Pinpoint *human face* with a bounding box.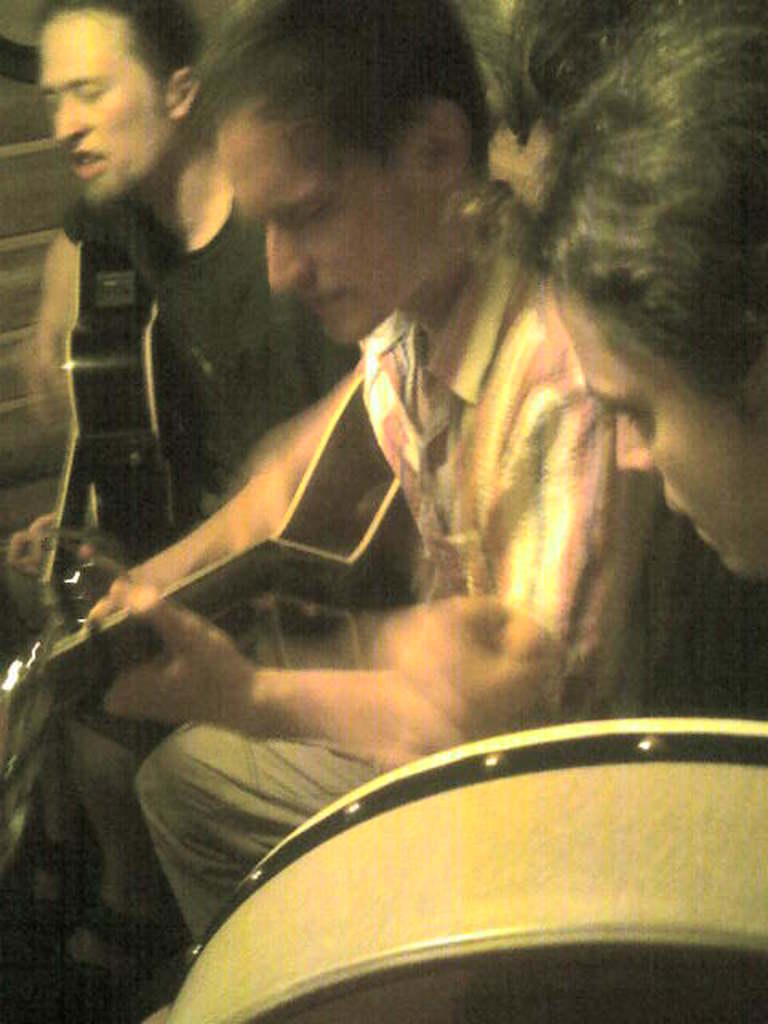
558:296:766:582.
